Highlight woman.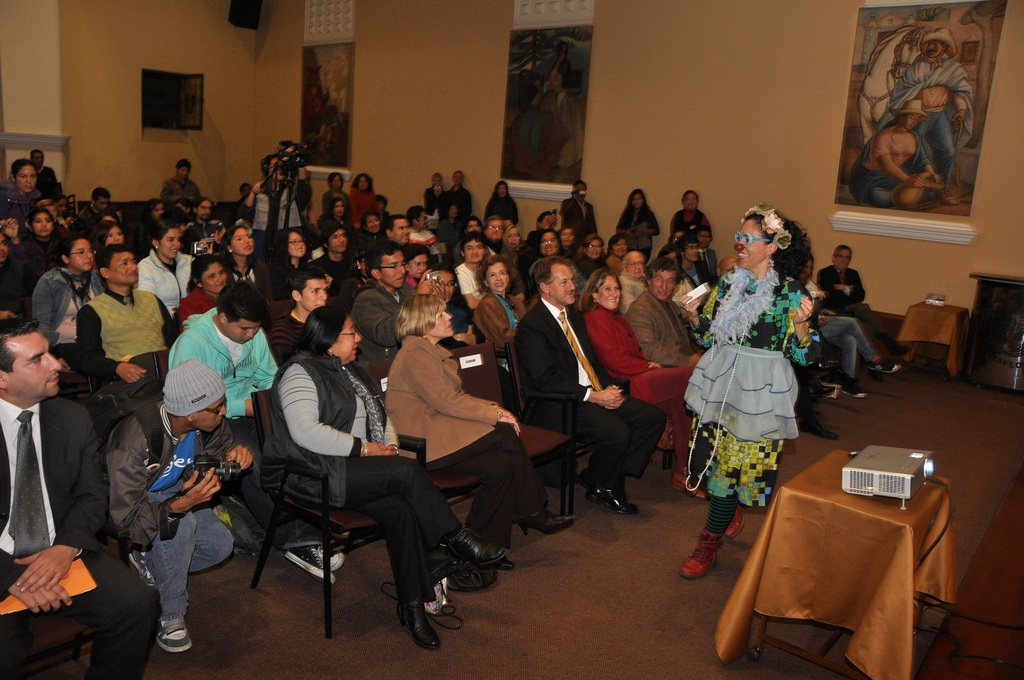
Highlighted region: {"left": 697, "top": 198, "right": 817, "bottom": 530}.
